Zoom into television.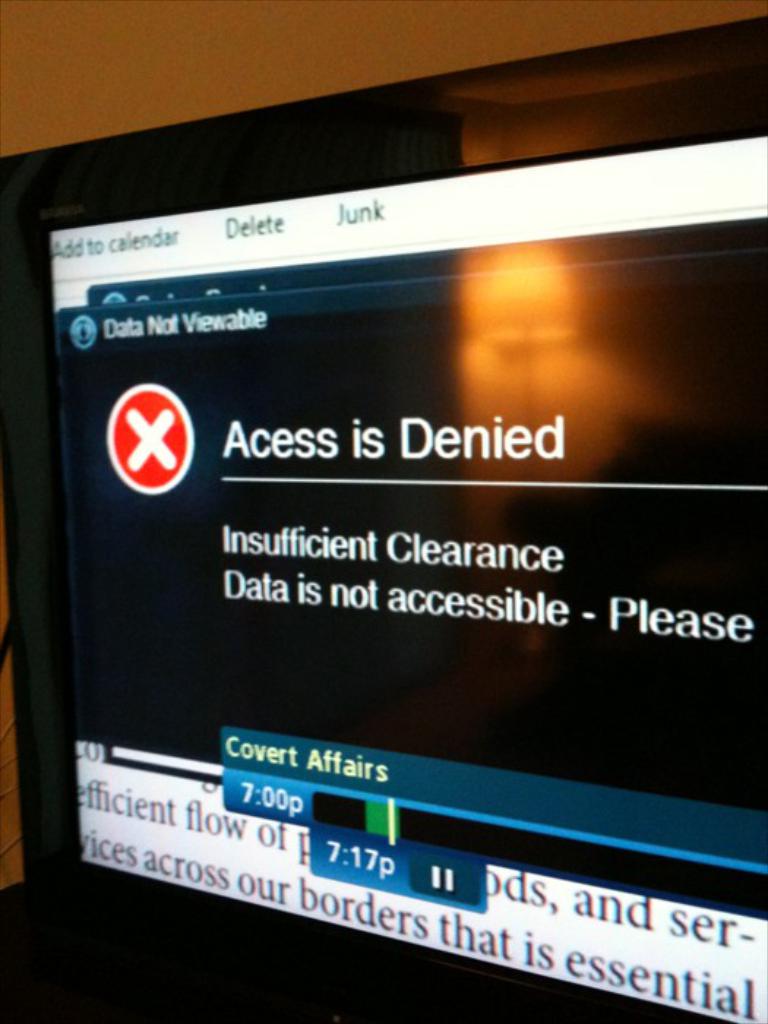
Zoom target: BBox(0, 18, 767, 1023).
